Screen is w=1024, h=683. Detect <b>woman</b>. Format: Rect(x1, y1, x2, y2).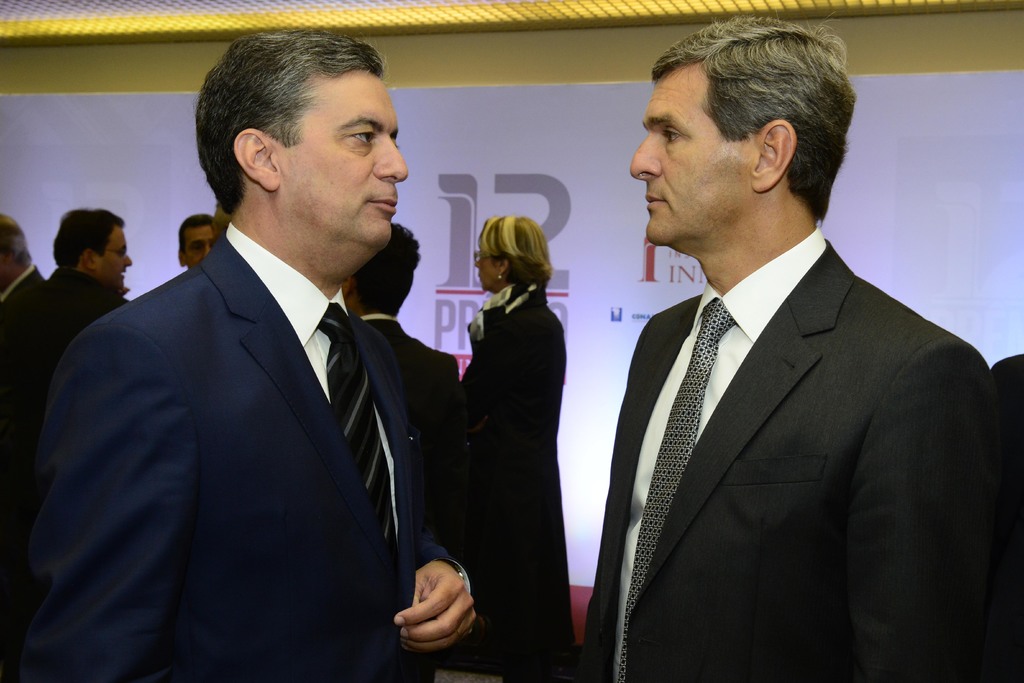
Rect(461, 223, 565, 680).
